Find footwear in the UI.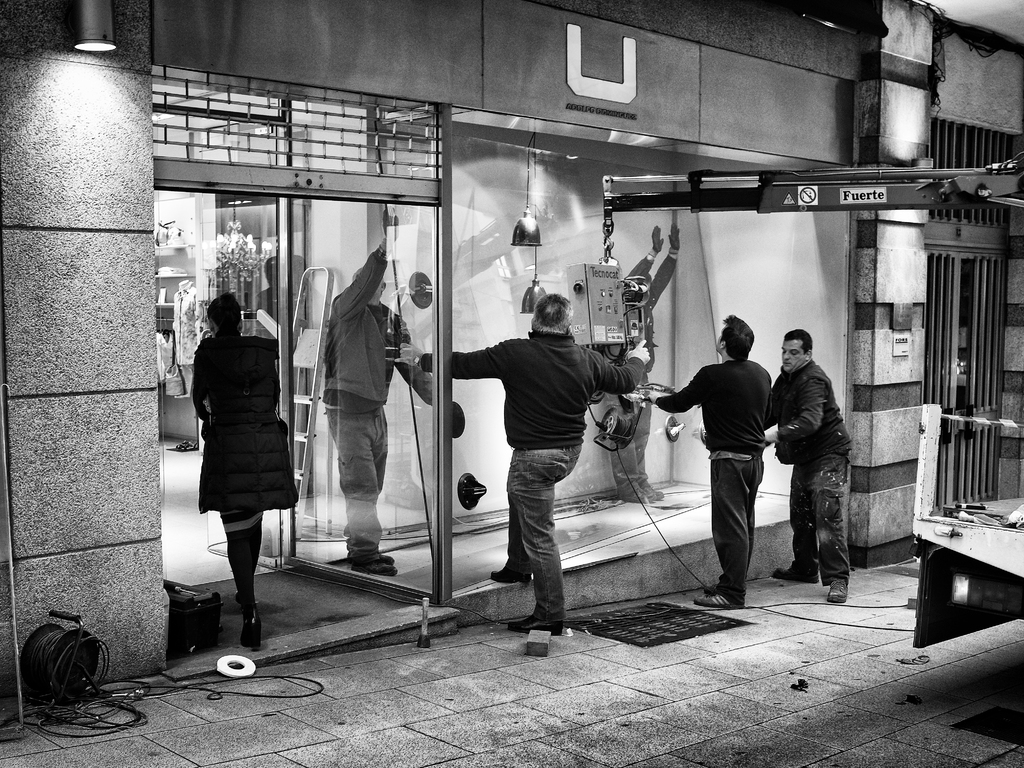
UI element at crop(238, 610, 260, 657).
